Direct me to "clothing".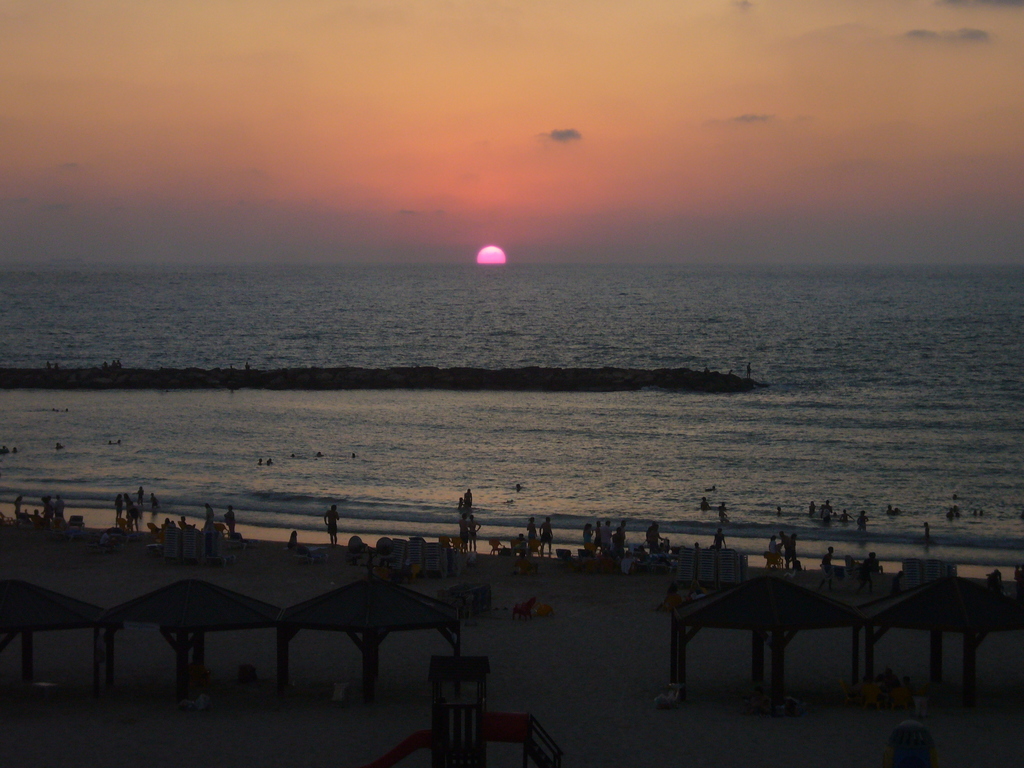
Direction: <box>584,535,591,552</box>.
